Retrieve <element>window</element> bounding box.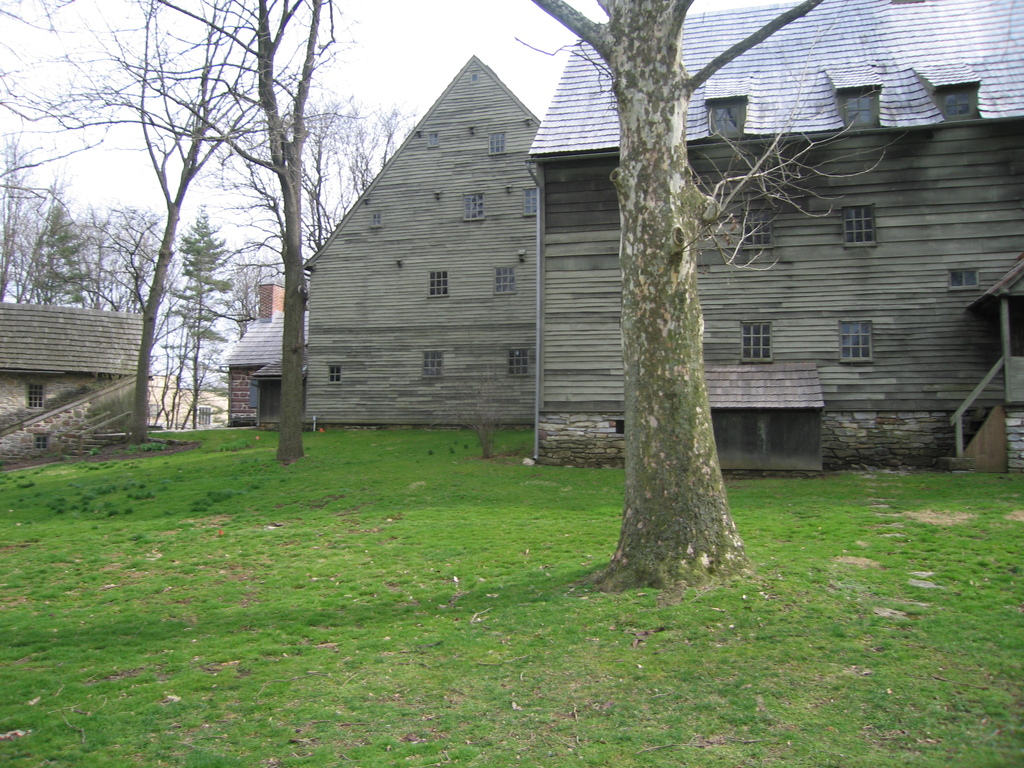
Bounding box: (left=426, top=132, right=439, bottom=147).
